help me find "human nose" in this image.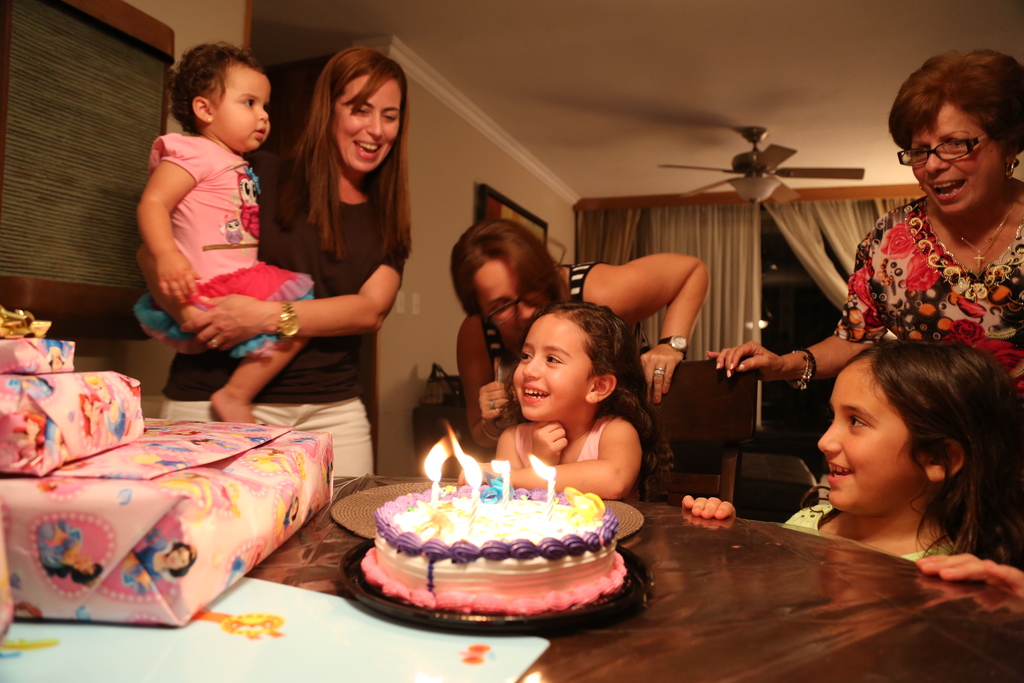
Found it: (left=258, top=106, right=269, bottom=118).
